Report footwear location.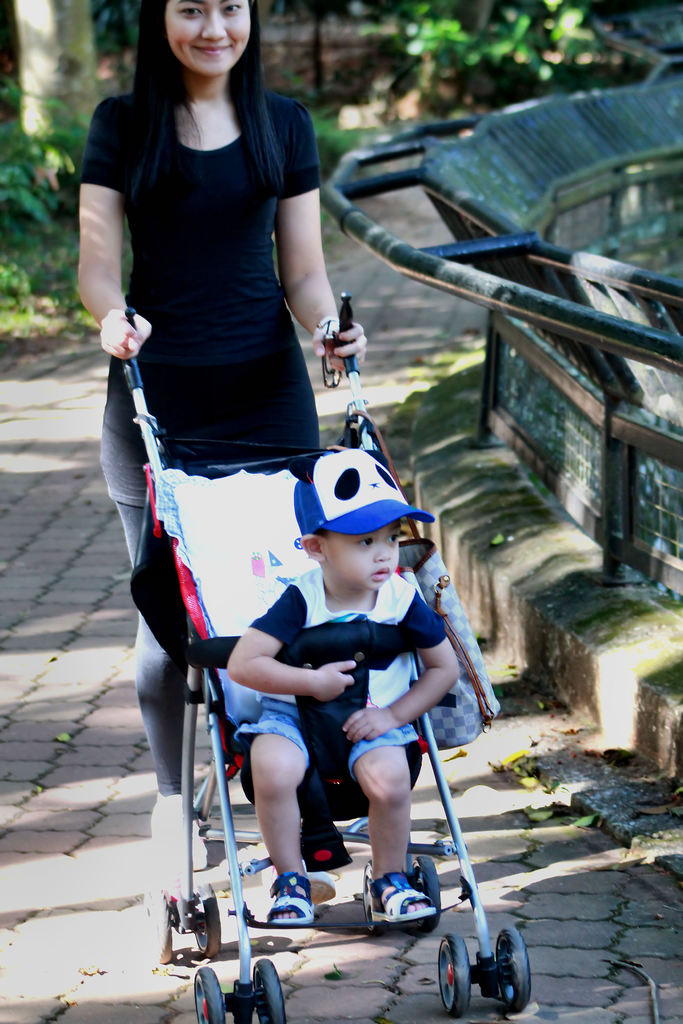
Report: bbox(366, 879, 438, 927).
